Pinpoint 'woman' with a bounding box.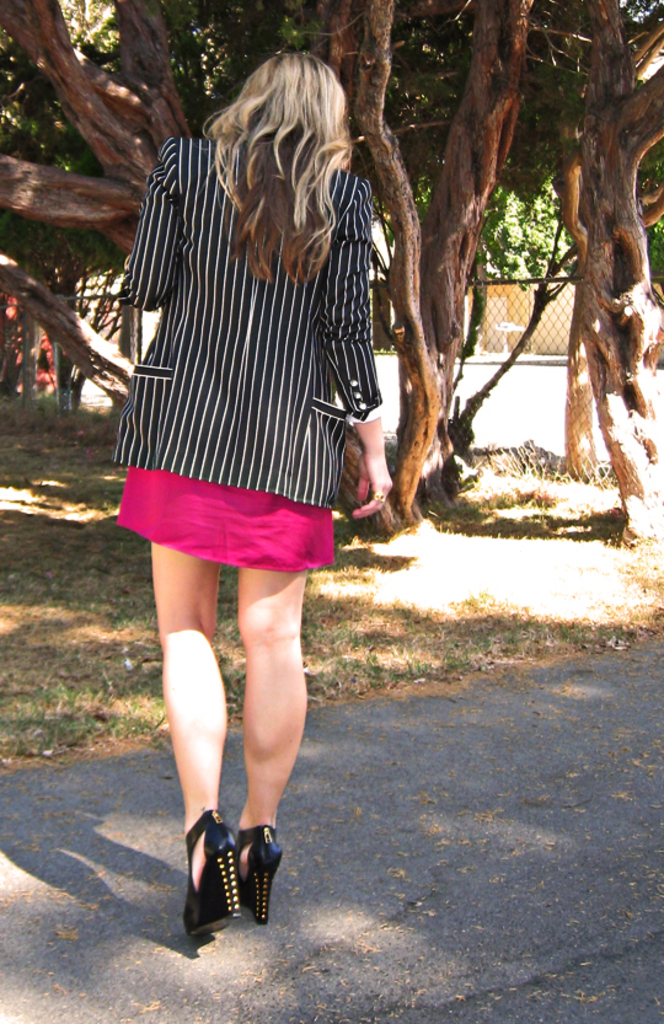
box=[109, 30, 393, 891].
